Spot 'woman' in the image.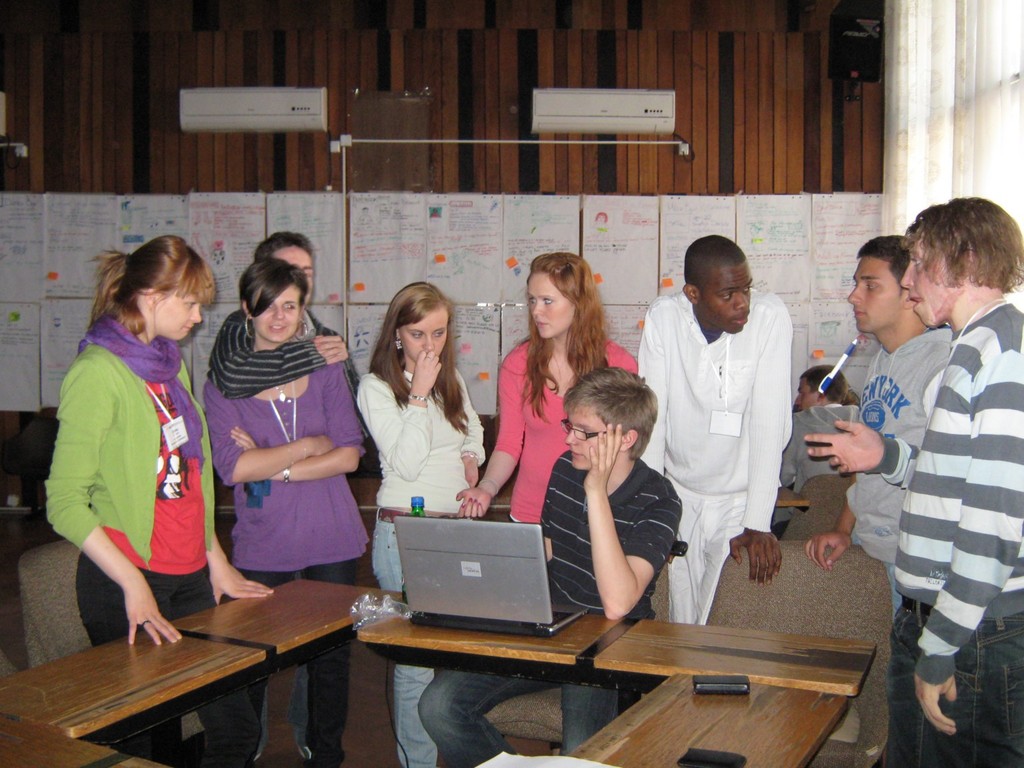
'woman' found at select_region(203, 253, 372, 767).
